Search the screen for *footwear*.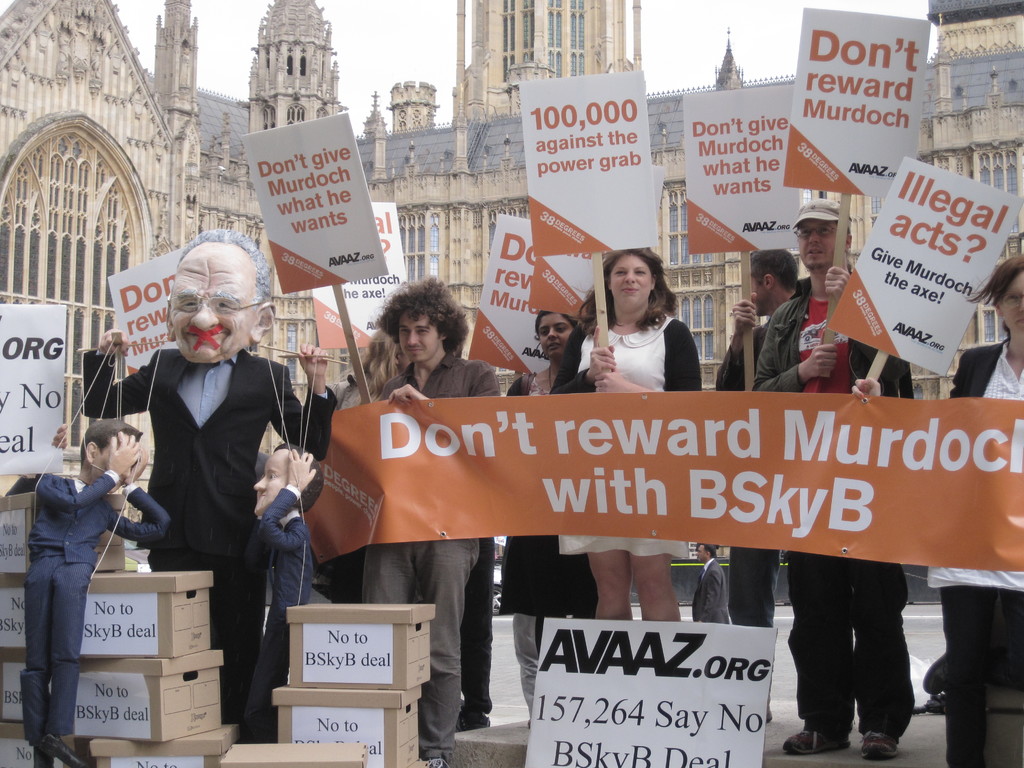
Found at (858, 730, 899, 760).
